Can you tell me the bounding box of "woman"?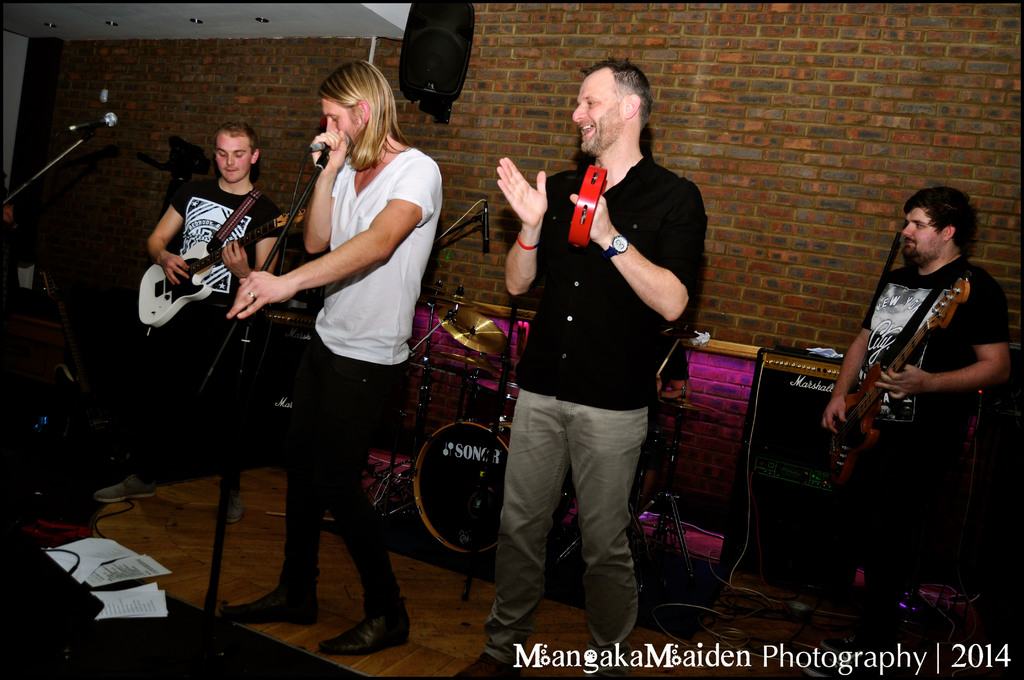
l=831, t=170, r=997, b=619.
